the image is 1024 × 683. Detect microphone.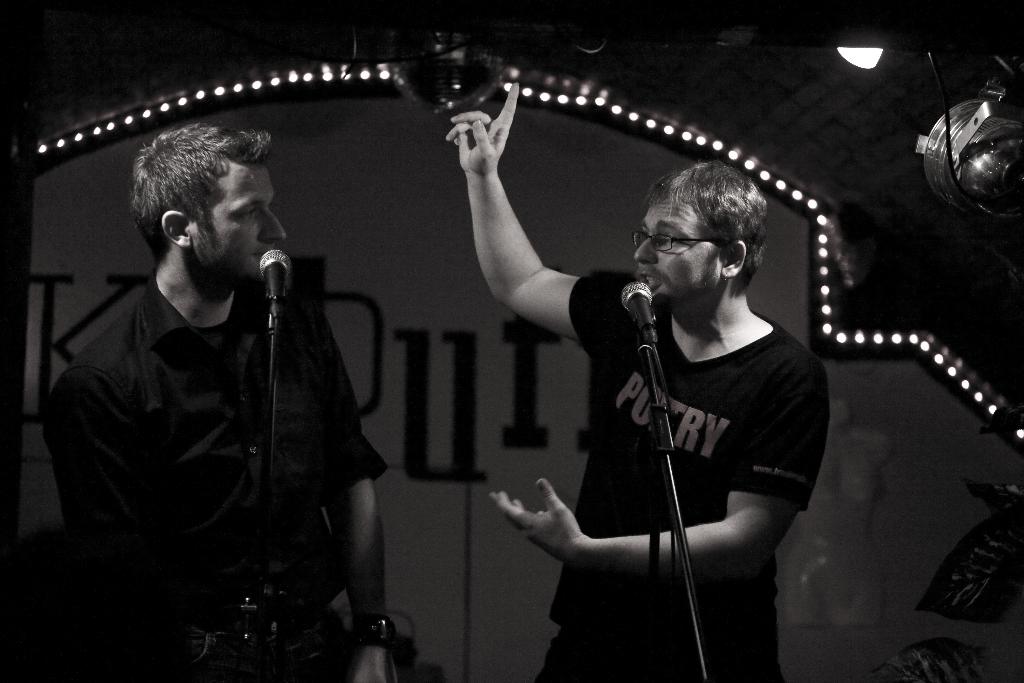
Detection: (252, 245, 296, 357).
